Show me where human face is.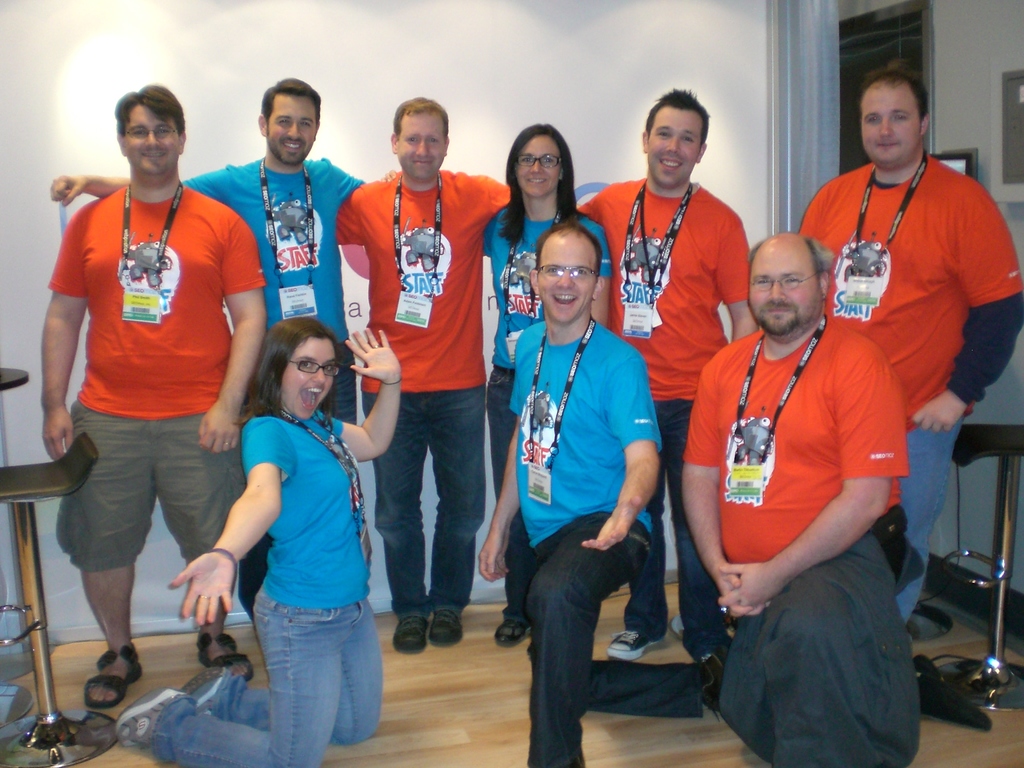
human face is at locate(394, 115, 448, 182).
